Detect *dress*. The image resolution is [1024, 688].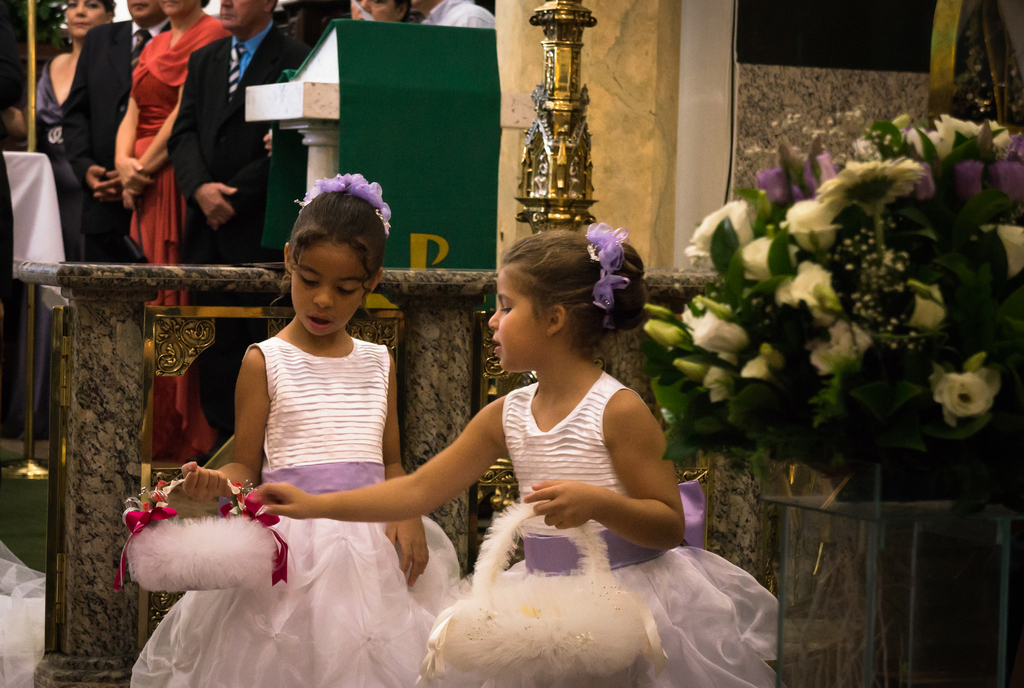
crop(9, 56, 157, 438).
